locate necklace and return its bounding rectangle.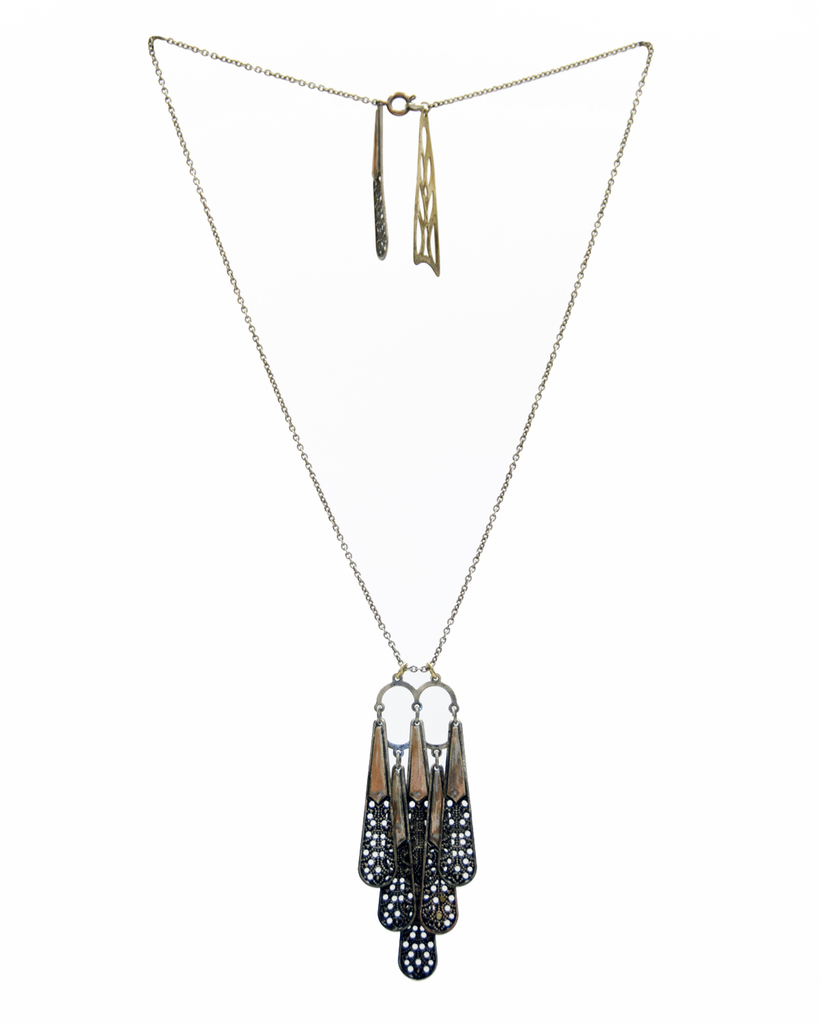
(130, 0, 656, 878).
